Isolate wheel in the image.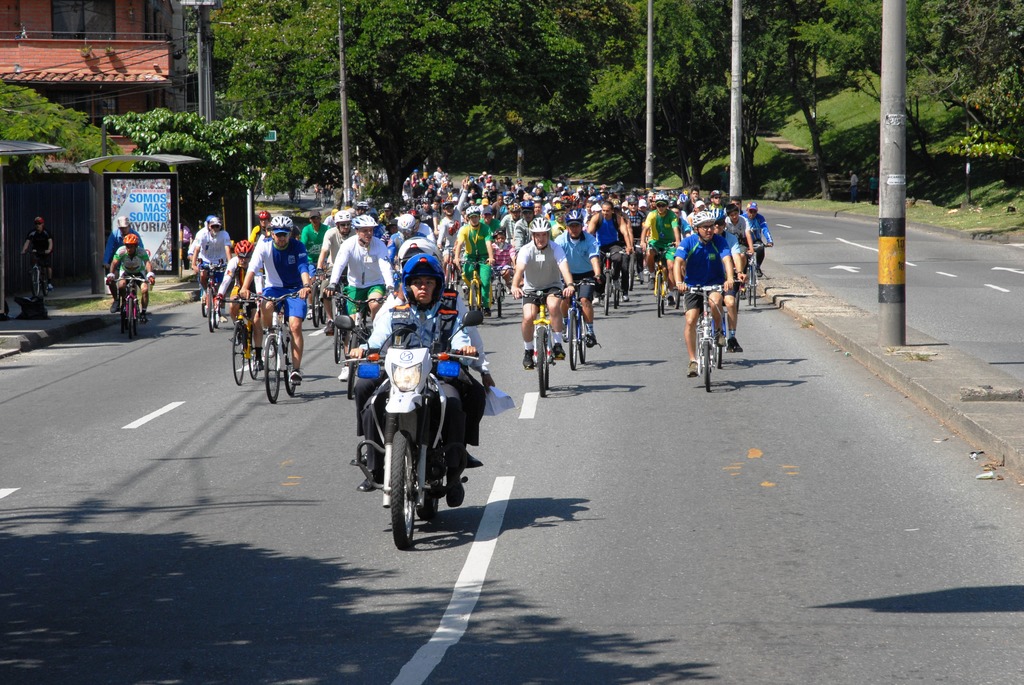
Isolated region: x1=750, y1=264, x2=757, y2=305.
